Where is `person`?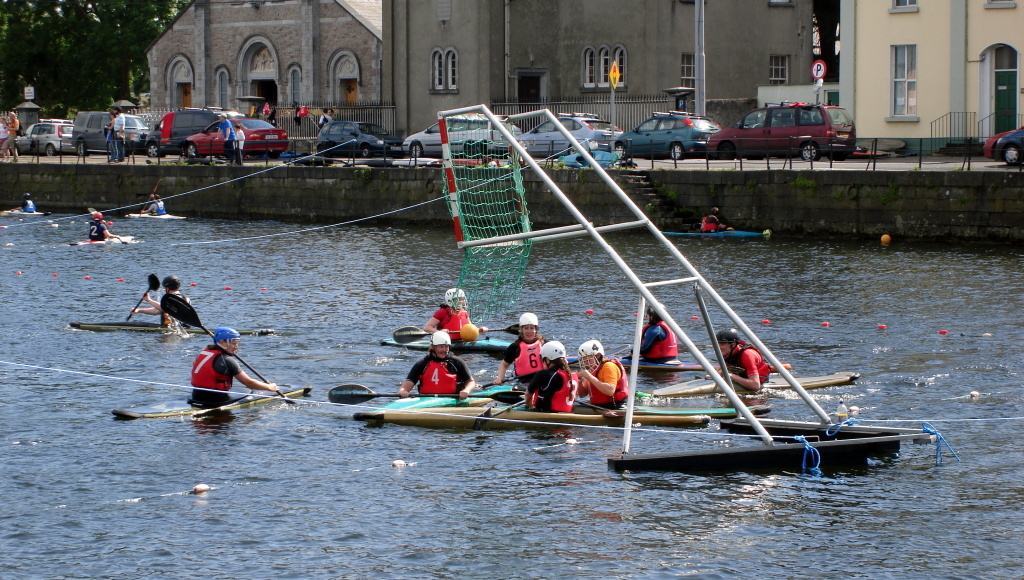
x1=139 y1=197 x2=163 y2=218.
